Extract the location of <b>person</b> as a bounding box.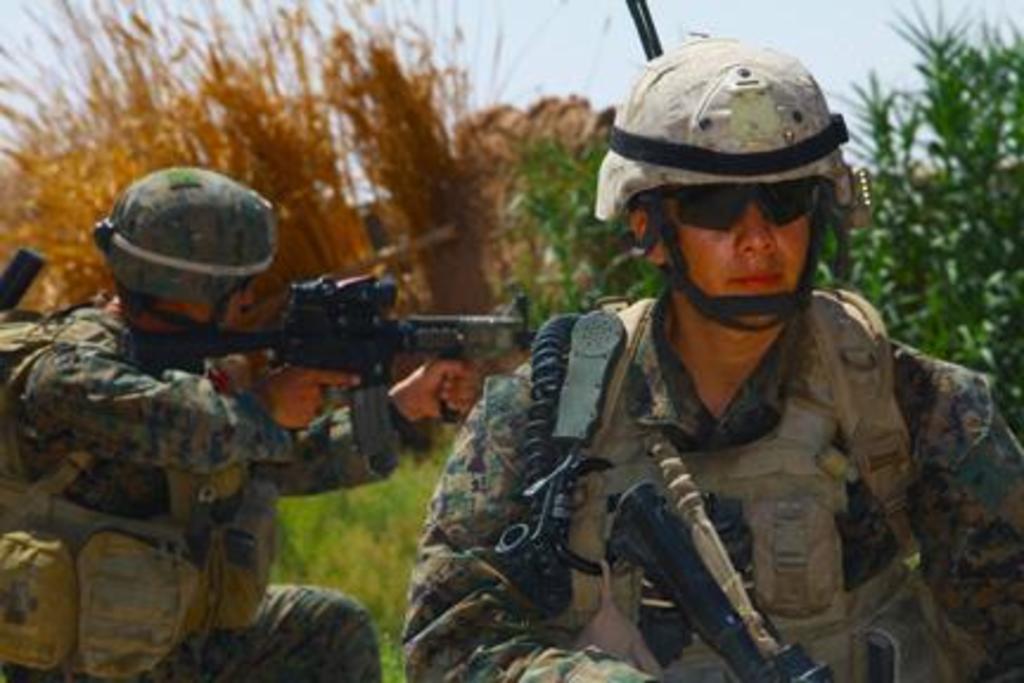
left=0, top=161, right=486, bottom=681.
